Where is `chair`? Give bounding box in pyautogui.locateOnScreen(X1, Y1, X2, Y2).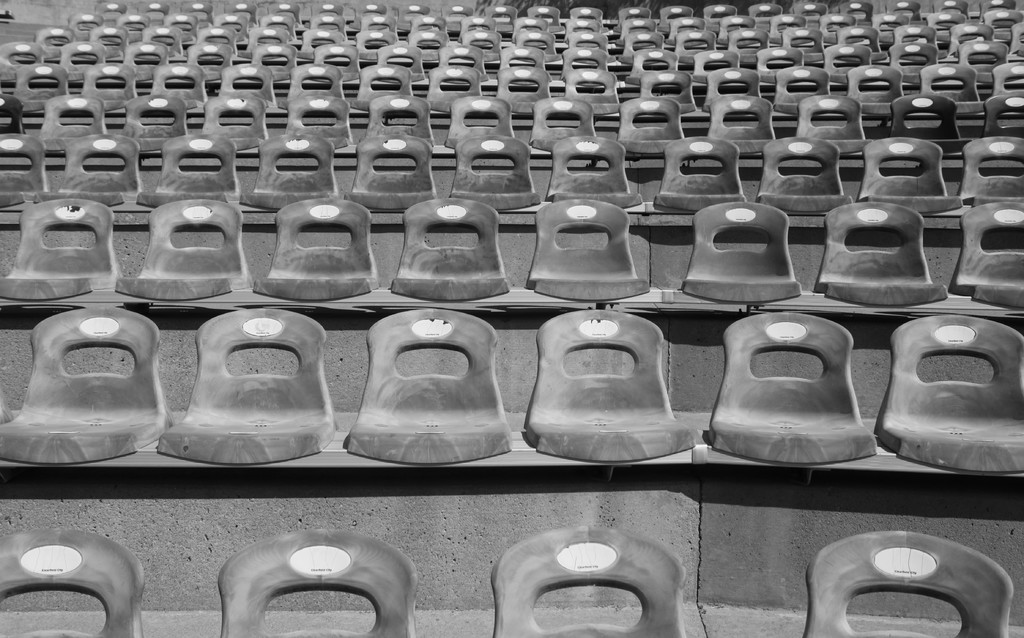
pyautogui.locateOnScreen(111, 92, 191, 164).
